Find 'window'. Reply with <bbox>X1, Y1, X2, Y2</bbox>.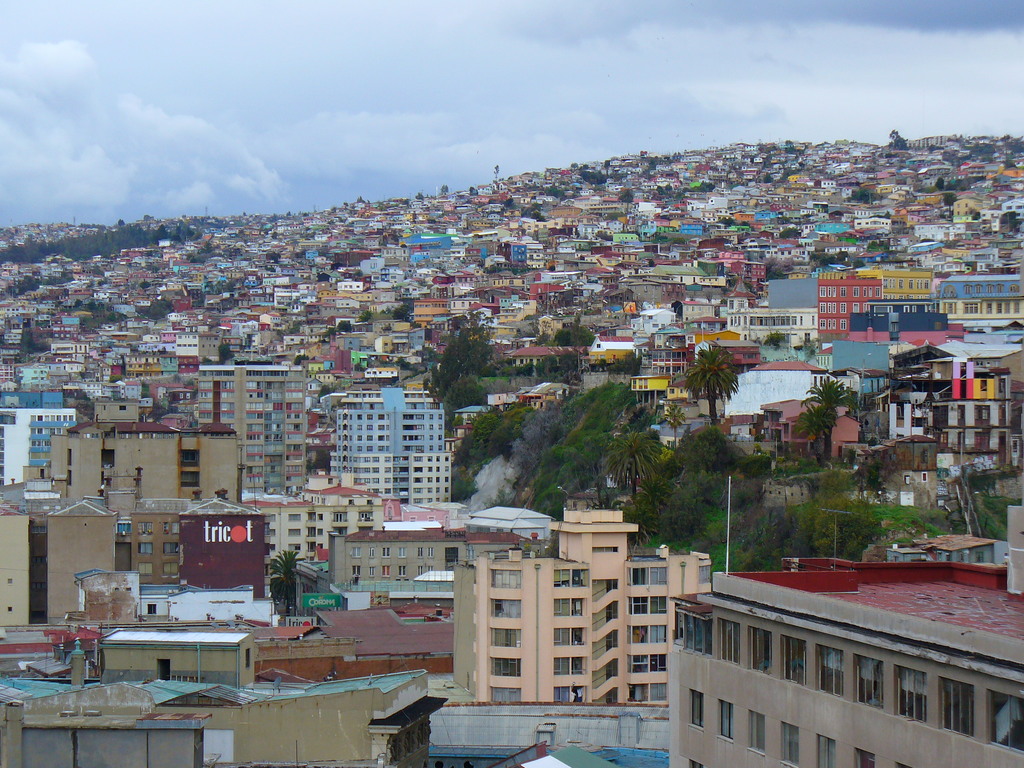
<bbox>747, 712, 765, 756</bbox>.
